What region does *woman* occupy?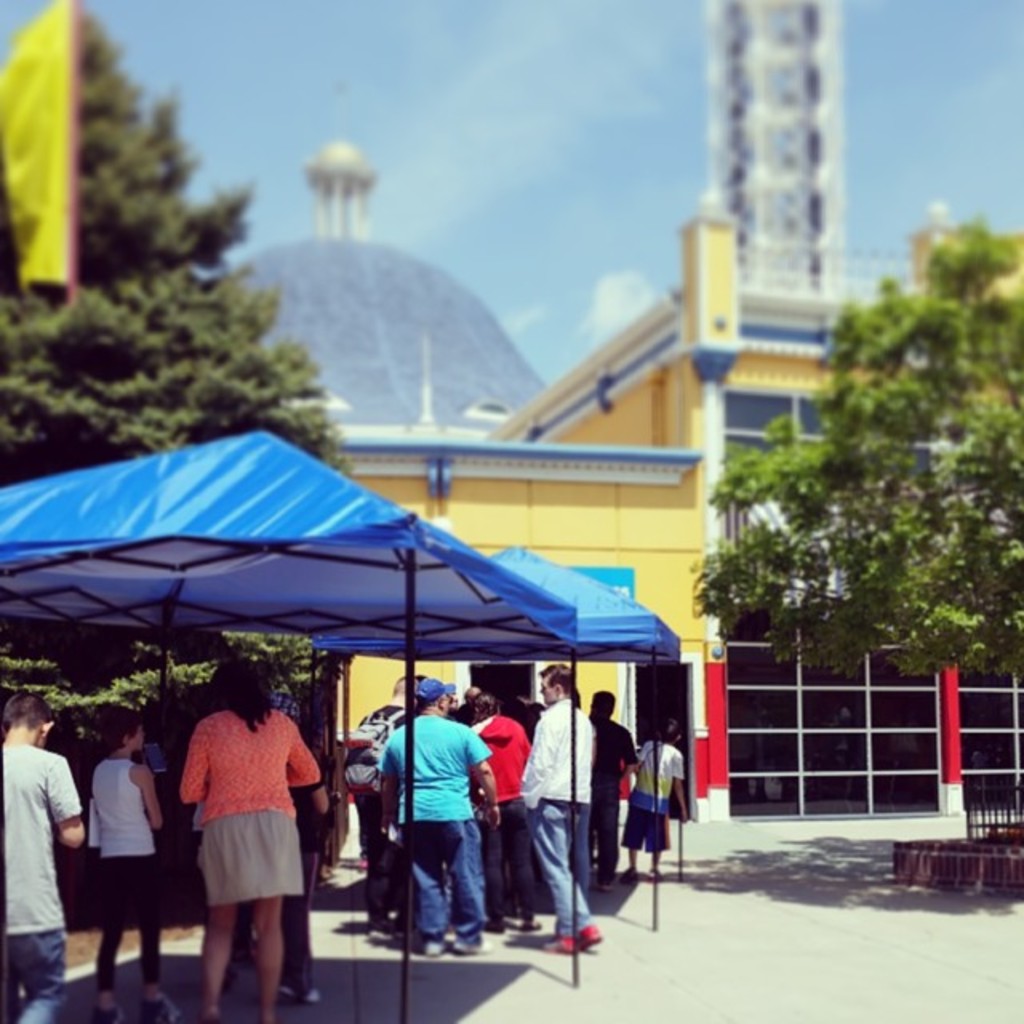
<bbox>165, 667, 320, 1008</bbox>.
